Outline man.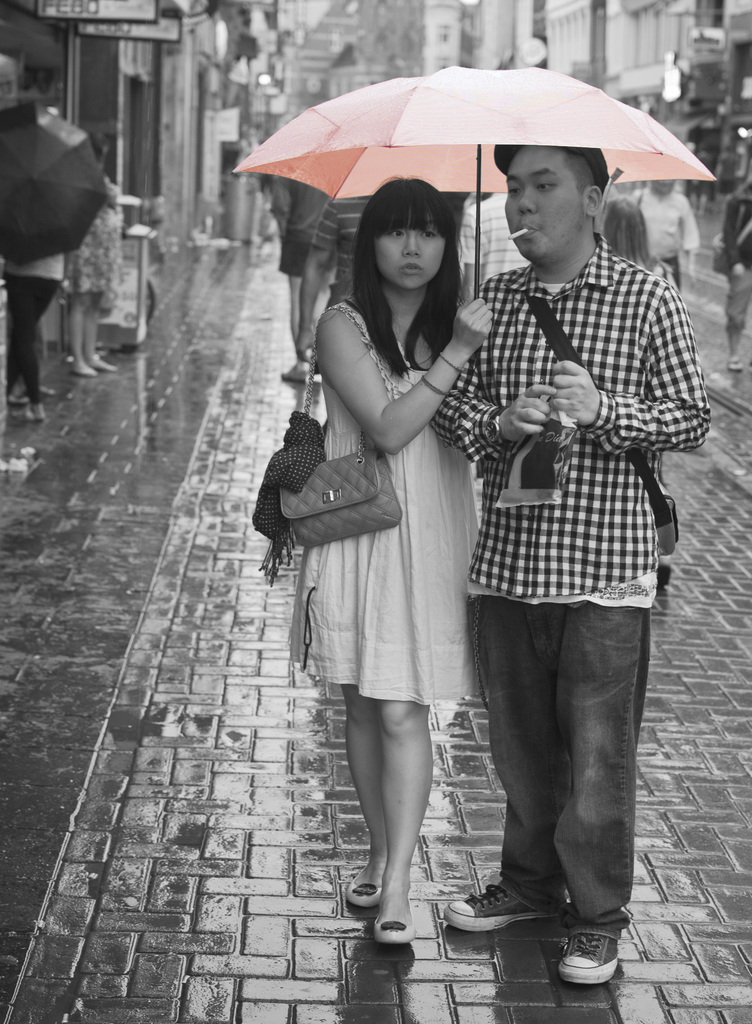
Outline: bbox=(301, 187, 385, 355).
